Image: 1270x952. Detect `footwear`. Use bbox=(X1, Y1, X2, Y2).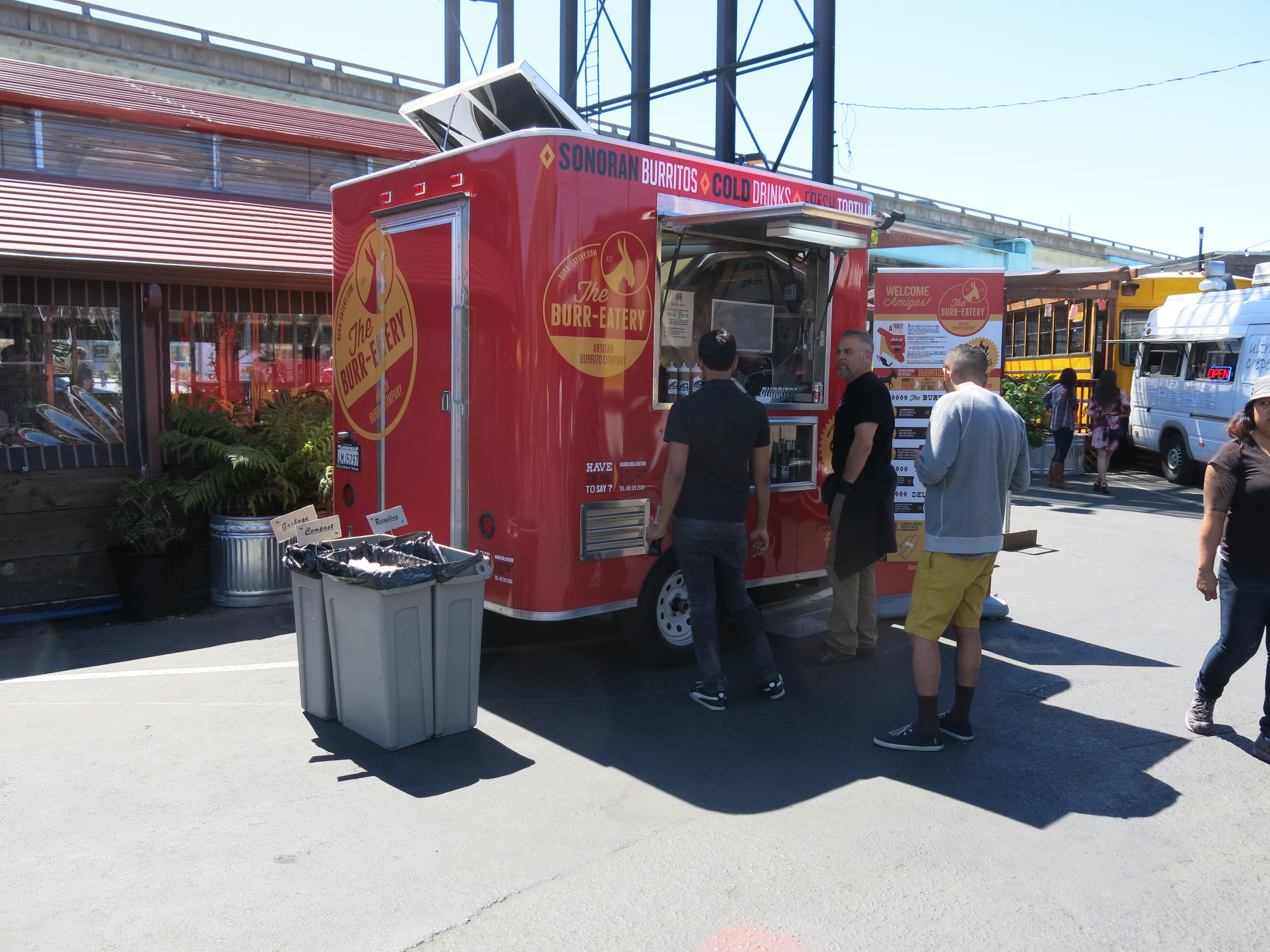
bbox=(218, 215, 231, 226).
